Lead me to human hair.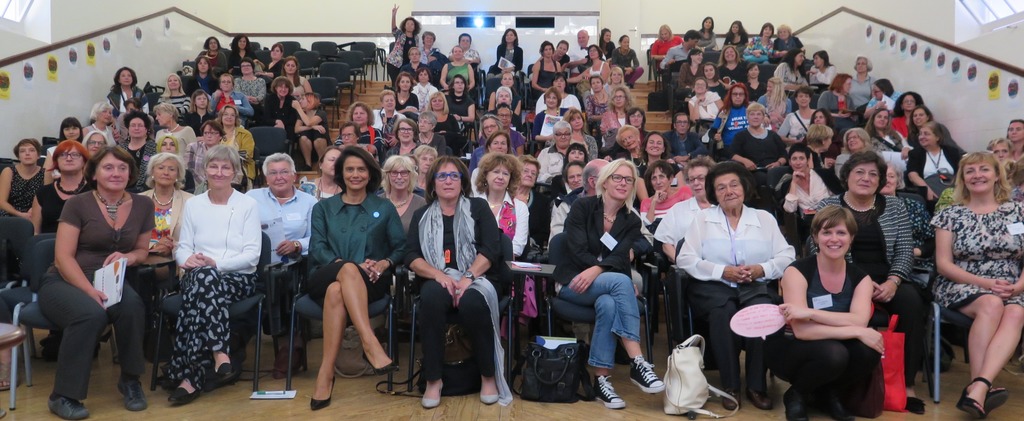
Lead to (x1=721, y1=47, x2=740, y2=67).
